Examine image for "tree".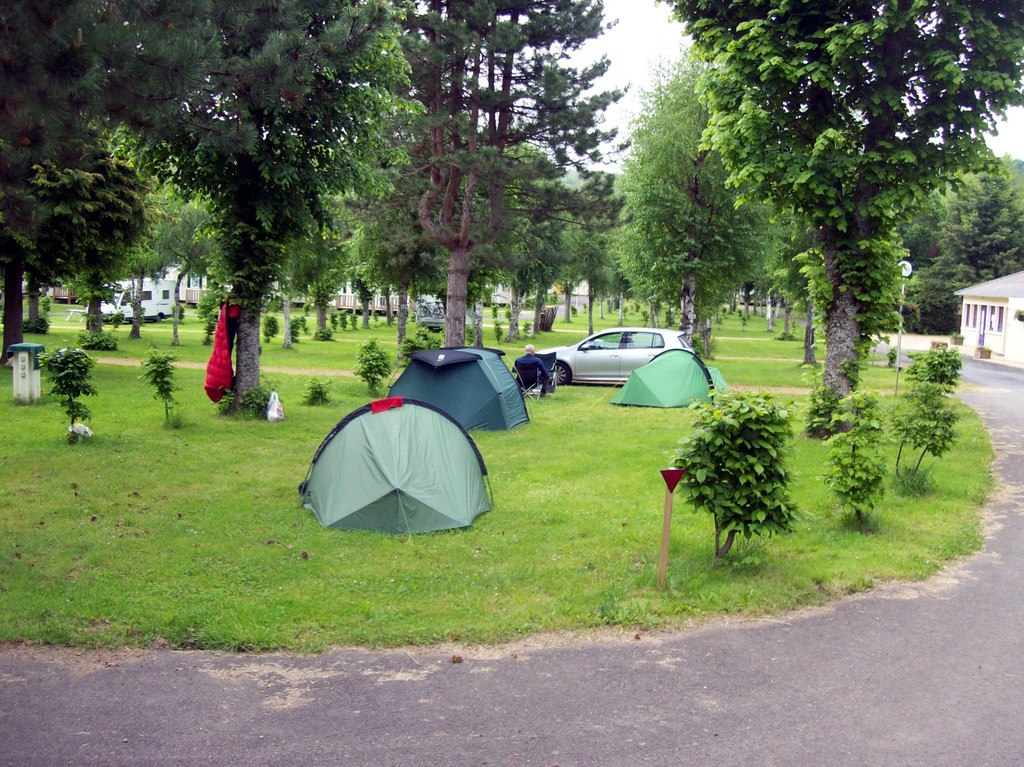
Examination result: crop(661, 23, 986, 399).
